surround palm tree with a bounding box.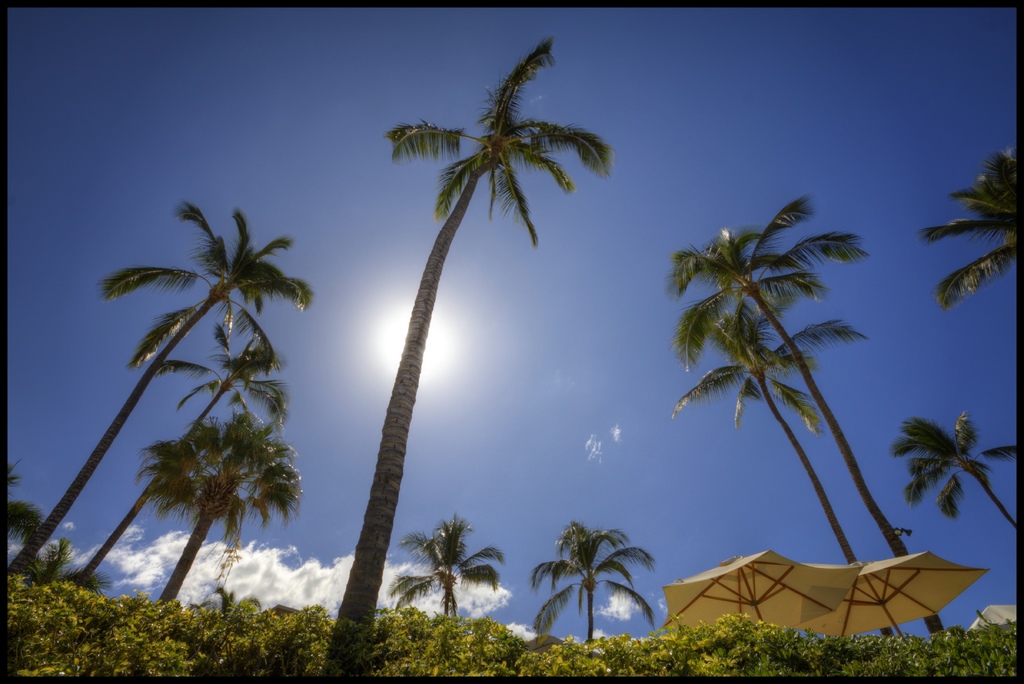
x1=897, y1=407, x2=1016, y2=580.
